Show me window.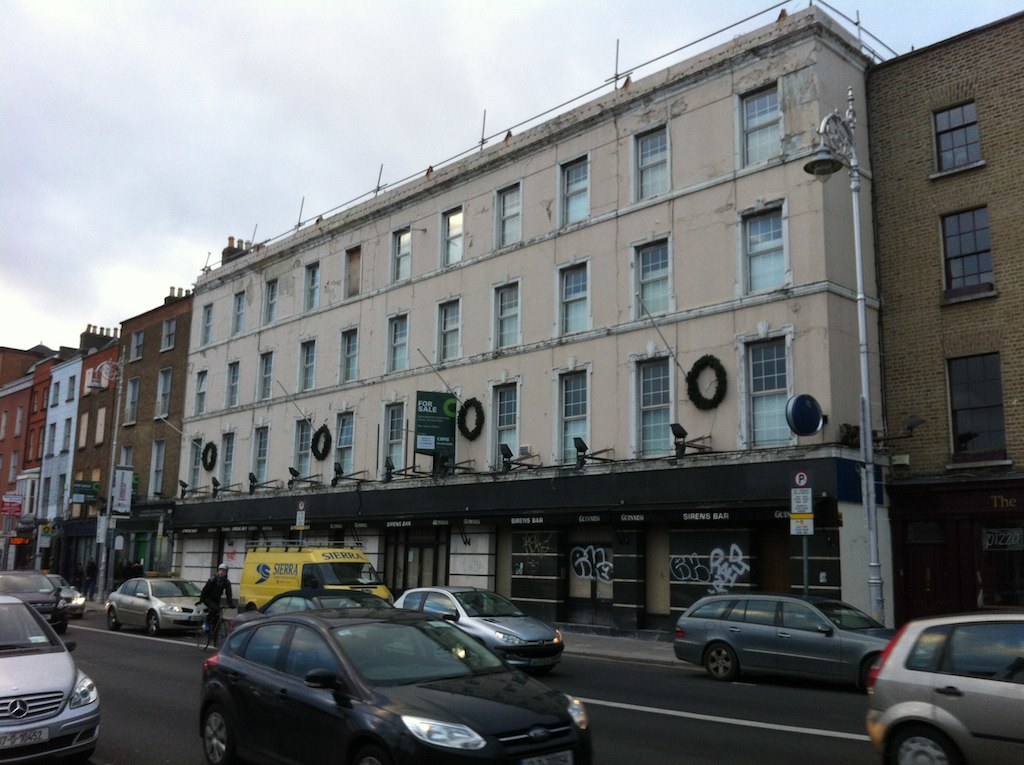
window is here: <region>42, 421, 46, 455</region>.
